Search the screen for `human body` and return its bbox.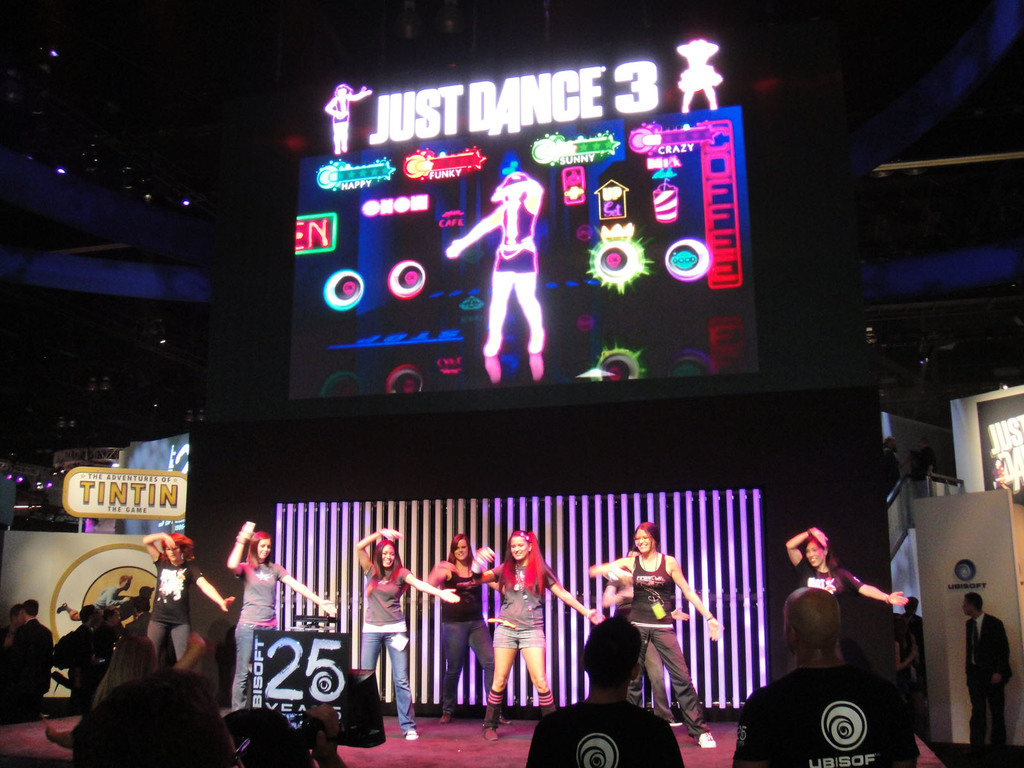
Found: detection(229, 525, 346, 712).
